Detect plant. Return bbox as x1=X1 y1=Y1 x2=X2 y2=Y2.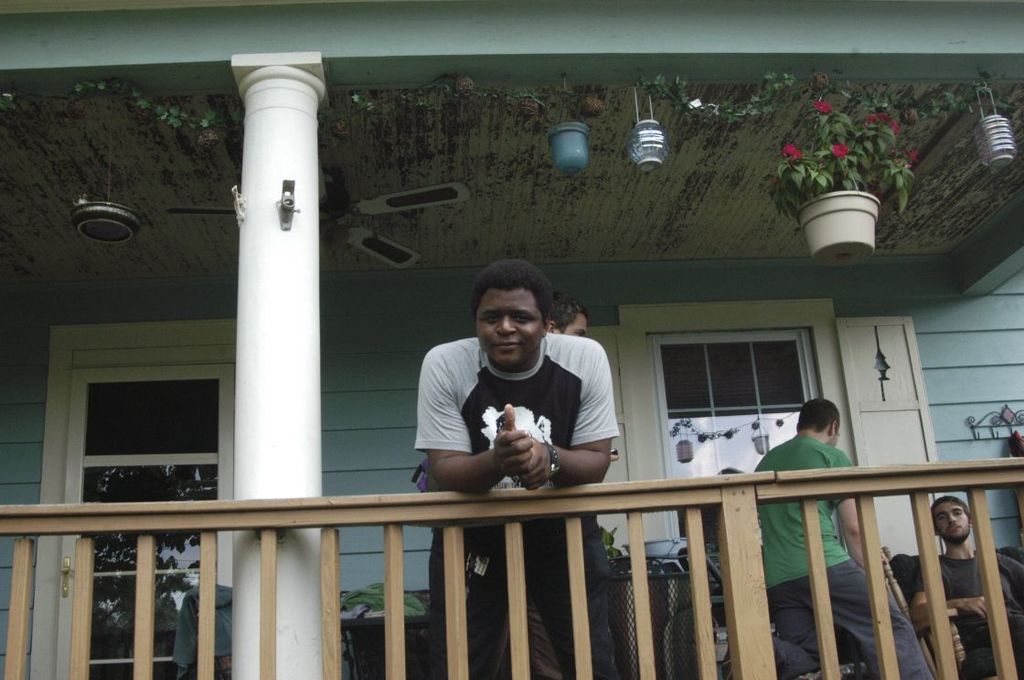
x1=330 y1=84 x2=652 y2=194.
